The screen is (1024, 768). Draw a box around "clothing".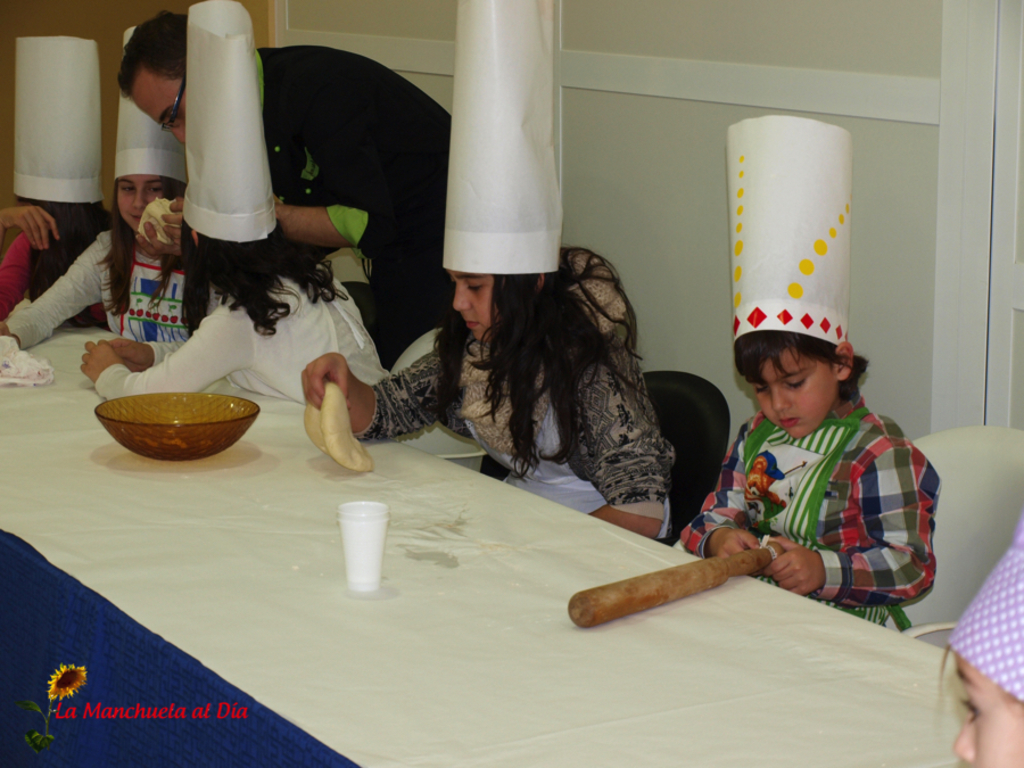
<box>5,225,224,354</box>.
